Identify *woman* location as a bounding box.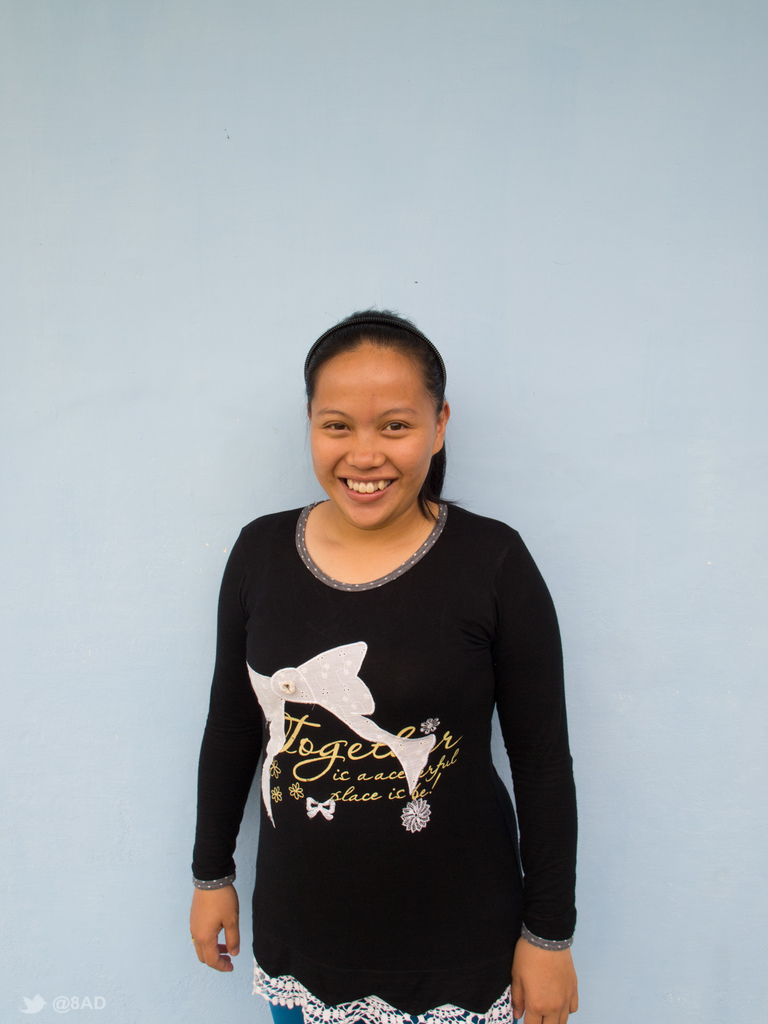
x1=186 y1=321 x2=585 y2=1012.
